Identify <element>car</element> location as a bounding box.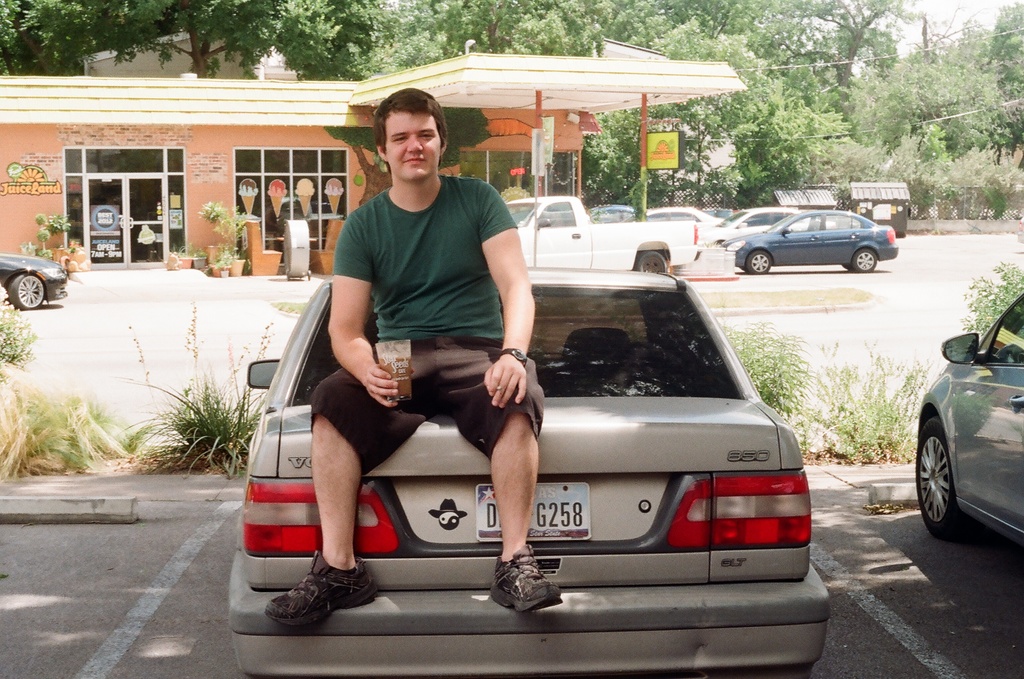
<box>221,242,815,650</box>.
